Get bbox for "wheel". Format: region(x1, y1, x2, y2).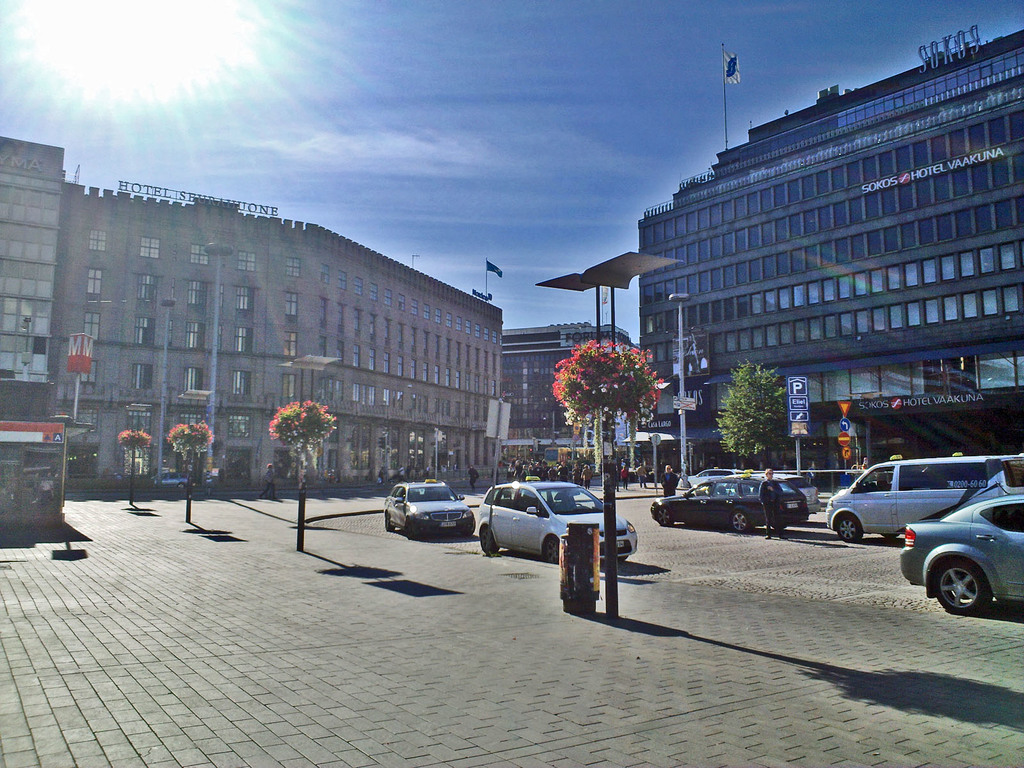
region(385, 517, 396, 530).
